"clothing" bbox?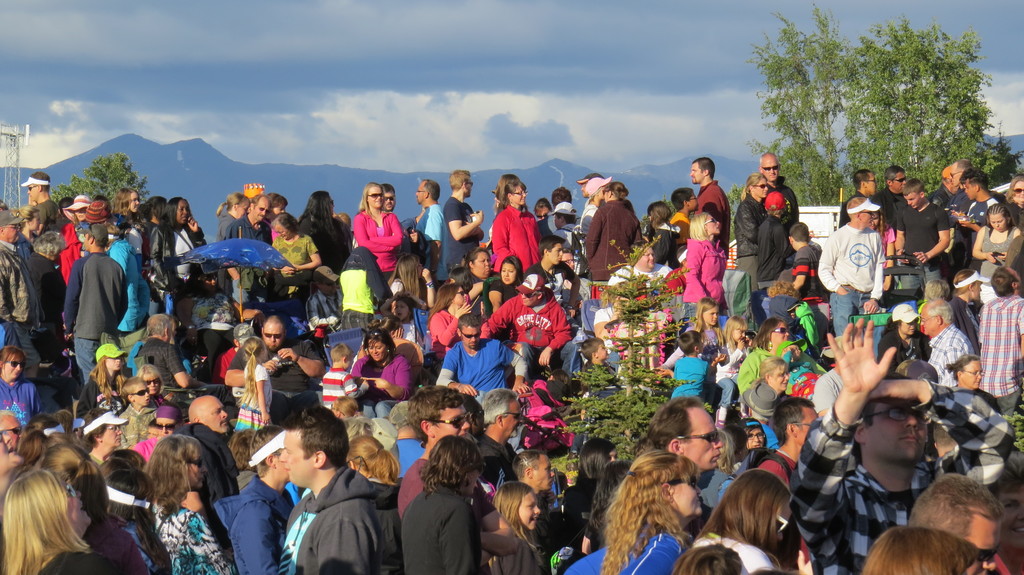
l=822, t=228, r=886, b=351
